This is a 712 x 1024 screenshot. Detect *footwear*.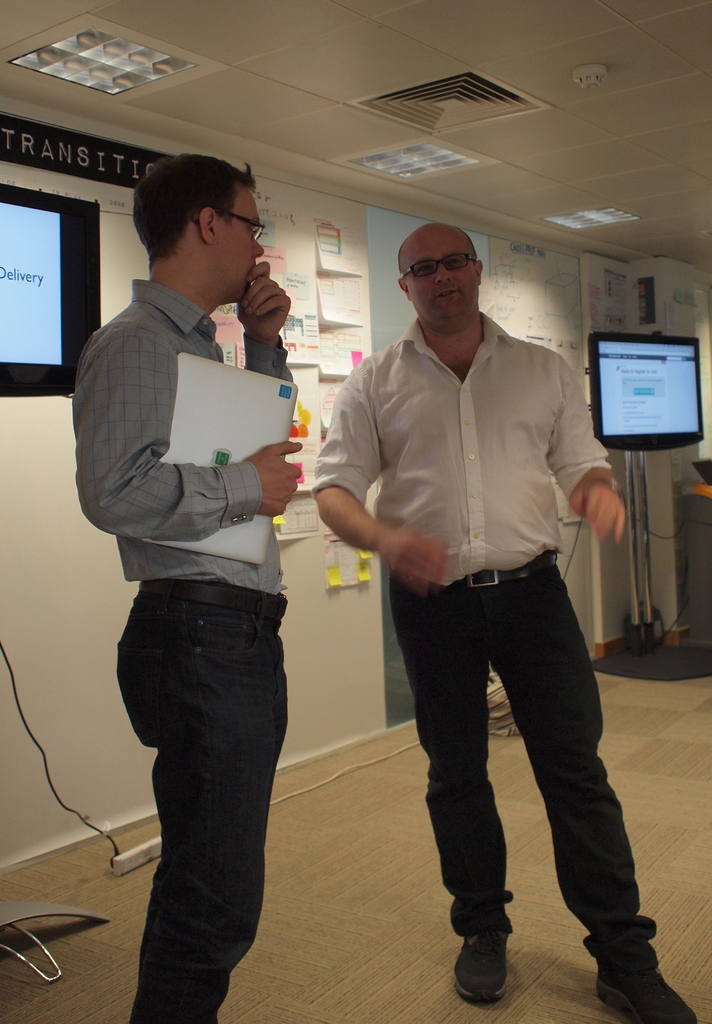
region(440, 904, 505, 1009).
